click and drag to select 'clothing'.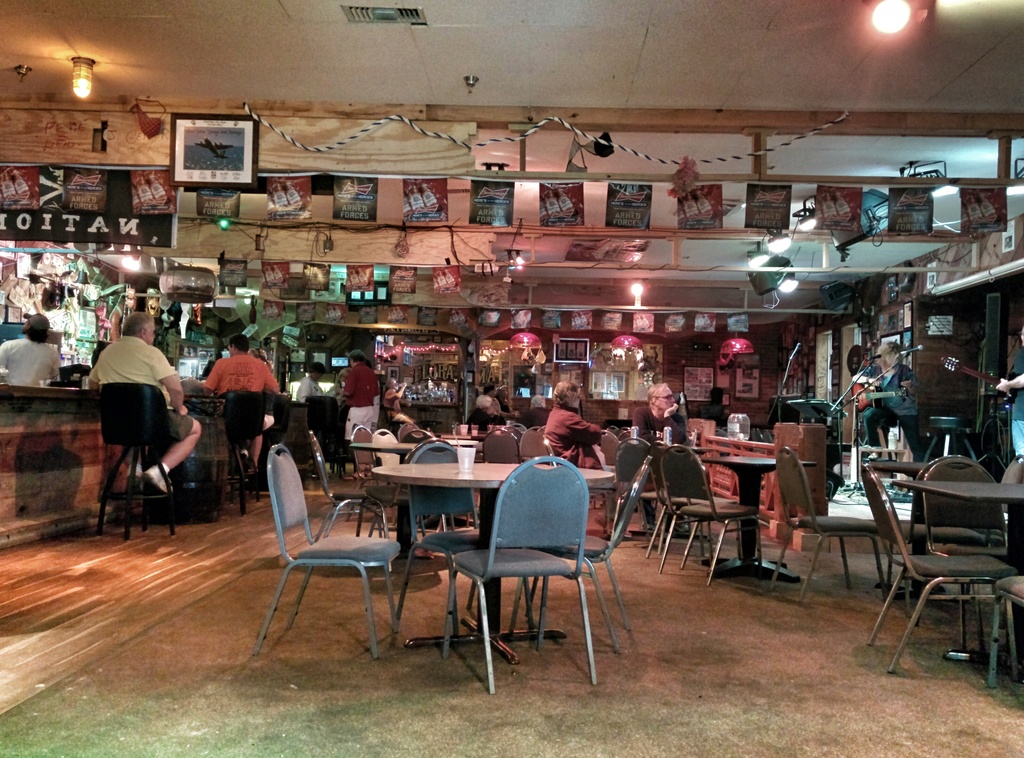
Selection: Rect(340, 363, 376, 440).
